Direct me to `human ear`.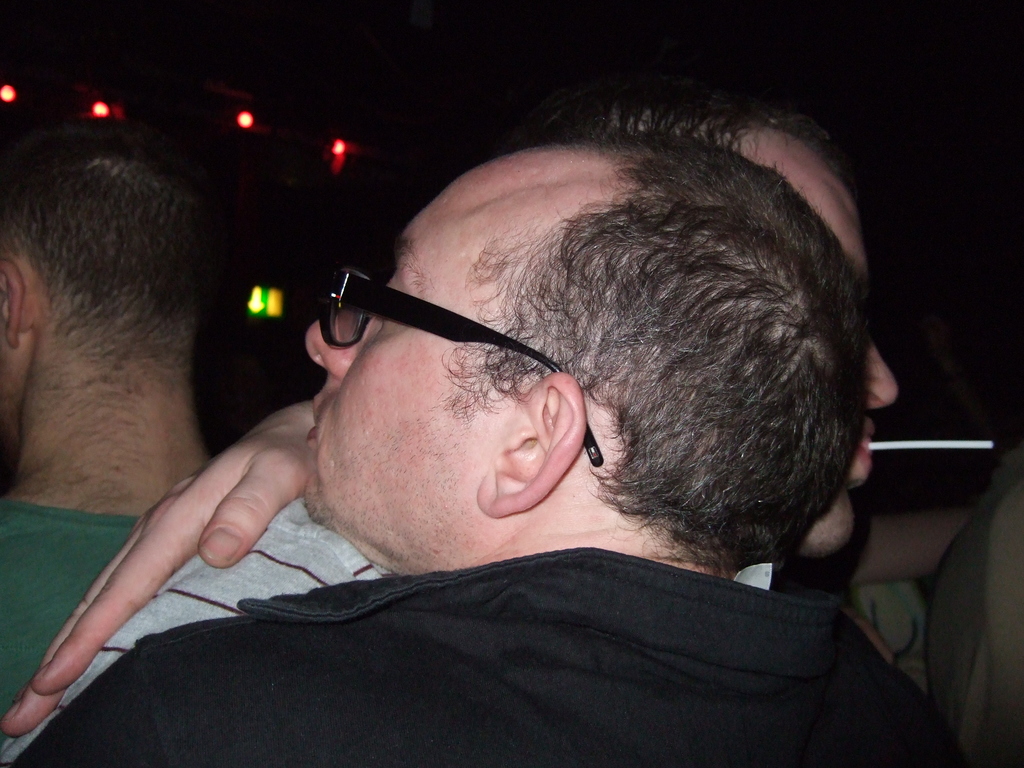
Direction: [474,370,589,516].
